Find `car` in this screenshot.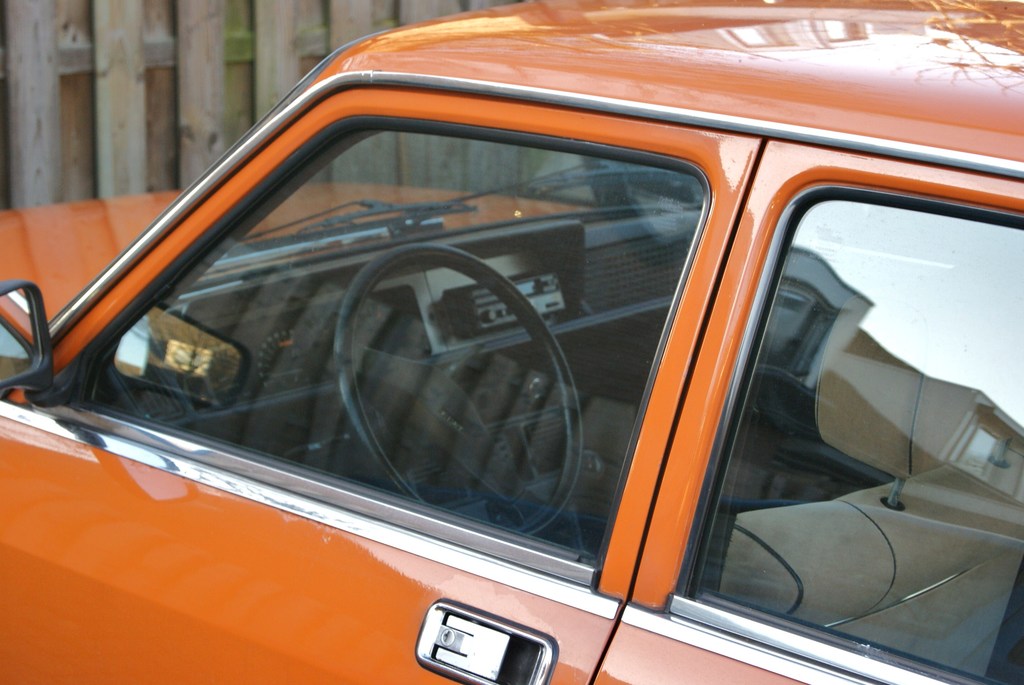
The bounding box for `car` is BBox(0, 0, 1023, 684).
